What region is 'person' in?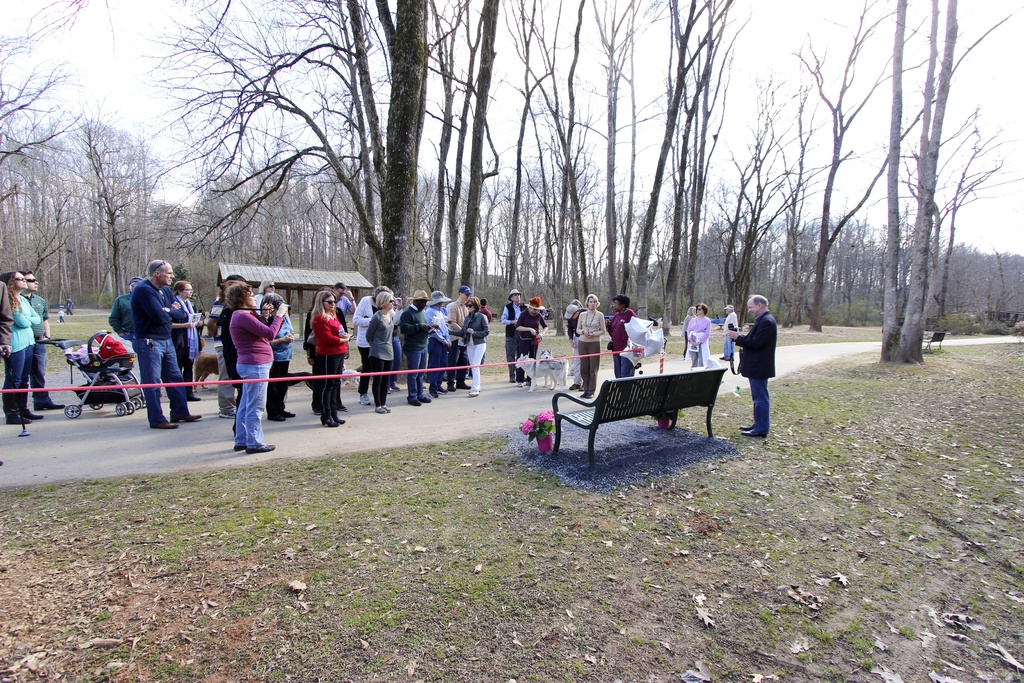
region(305, 289, 345, 435).
